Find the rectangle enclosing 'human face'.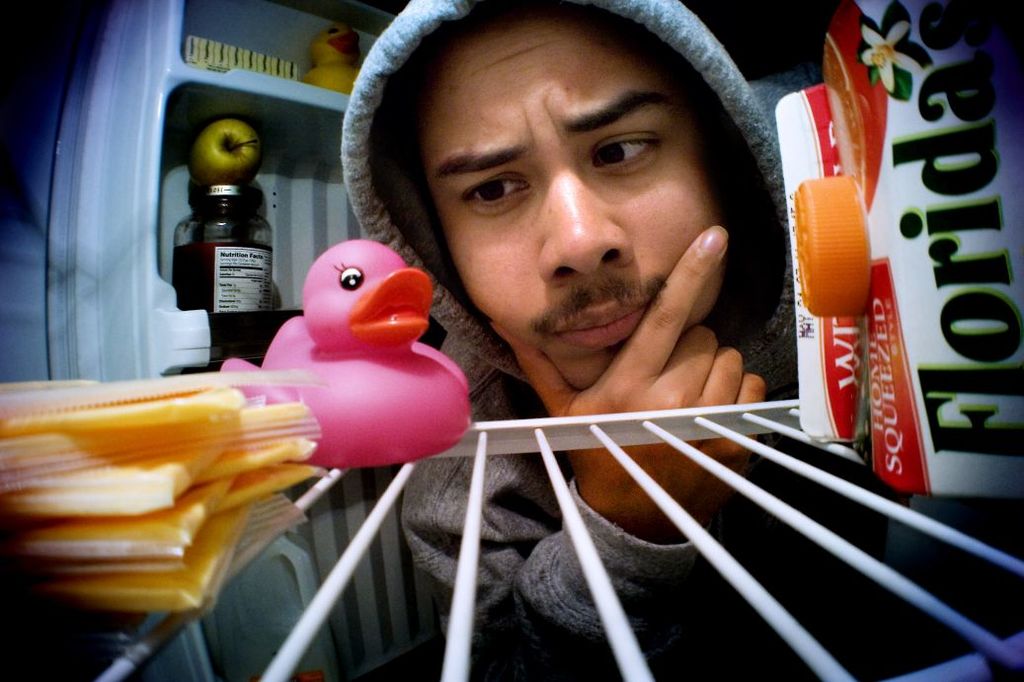
l=424, t=16, r=734, b=390.
